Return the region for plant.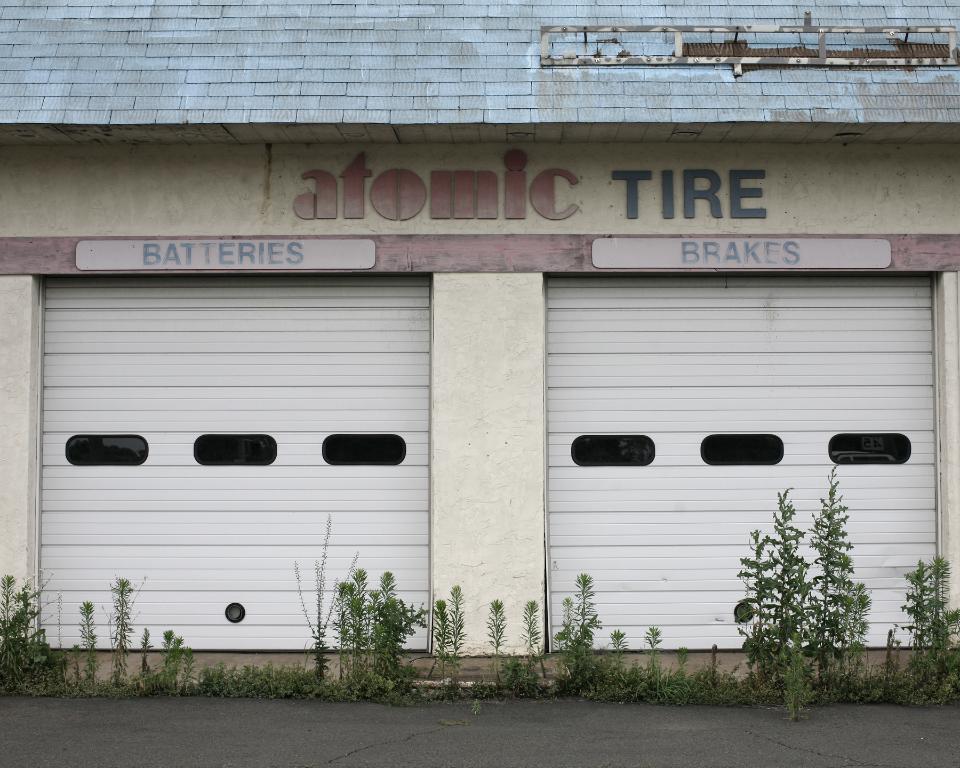
bbox=[514, 596, 552, 695].
